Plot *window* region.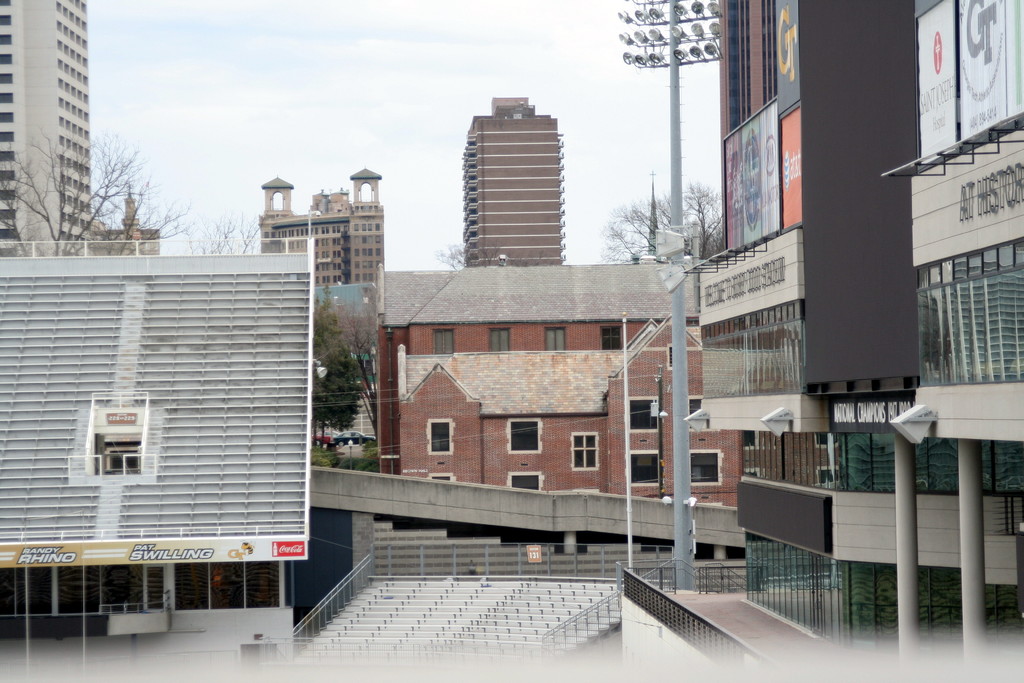
Plotted at region(687, 451, 720, 490).
